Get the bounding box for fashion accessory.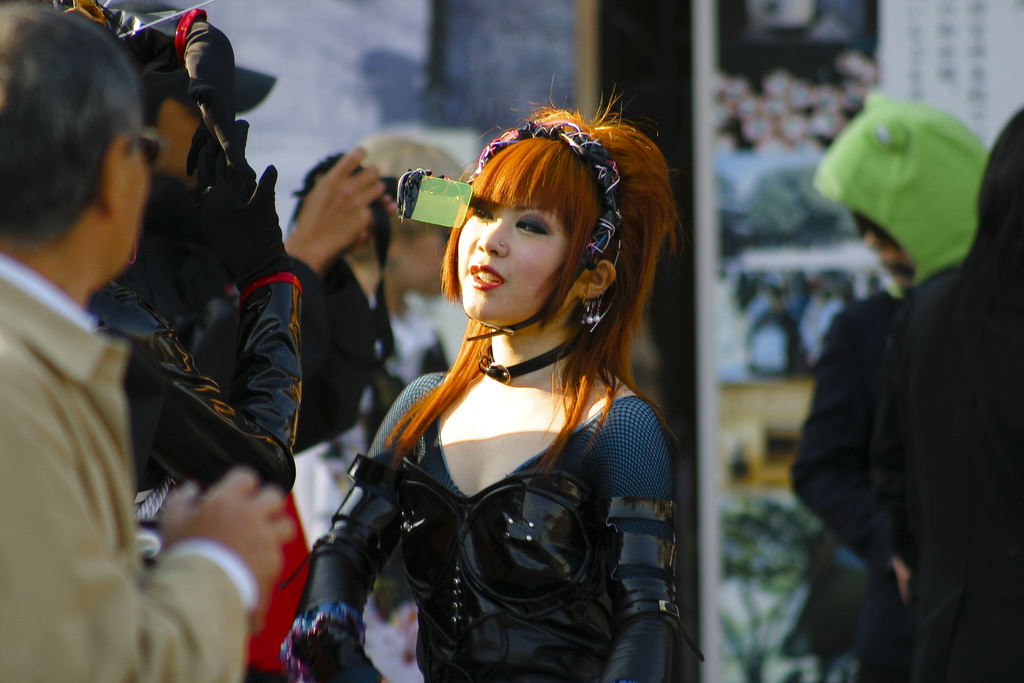
[x1=580, y1=292, x2=605, y2=327].
